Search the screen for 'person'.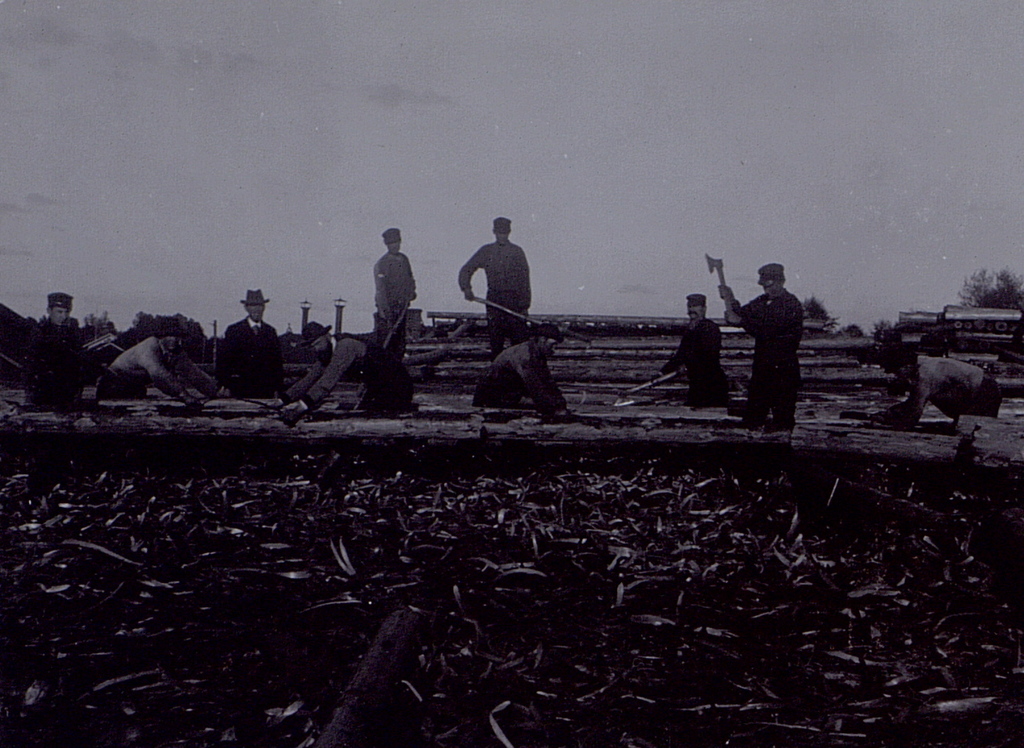
Found at 878/341/1004/426.
